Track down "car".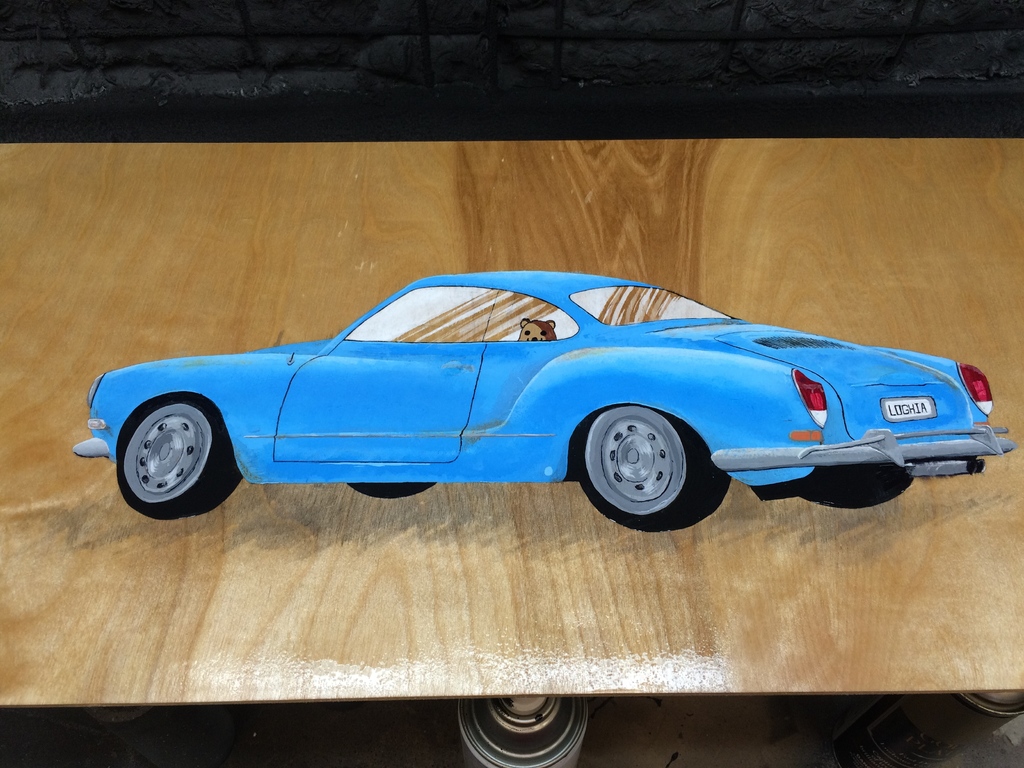
Tracked to (29, 257, 1023, 559).
